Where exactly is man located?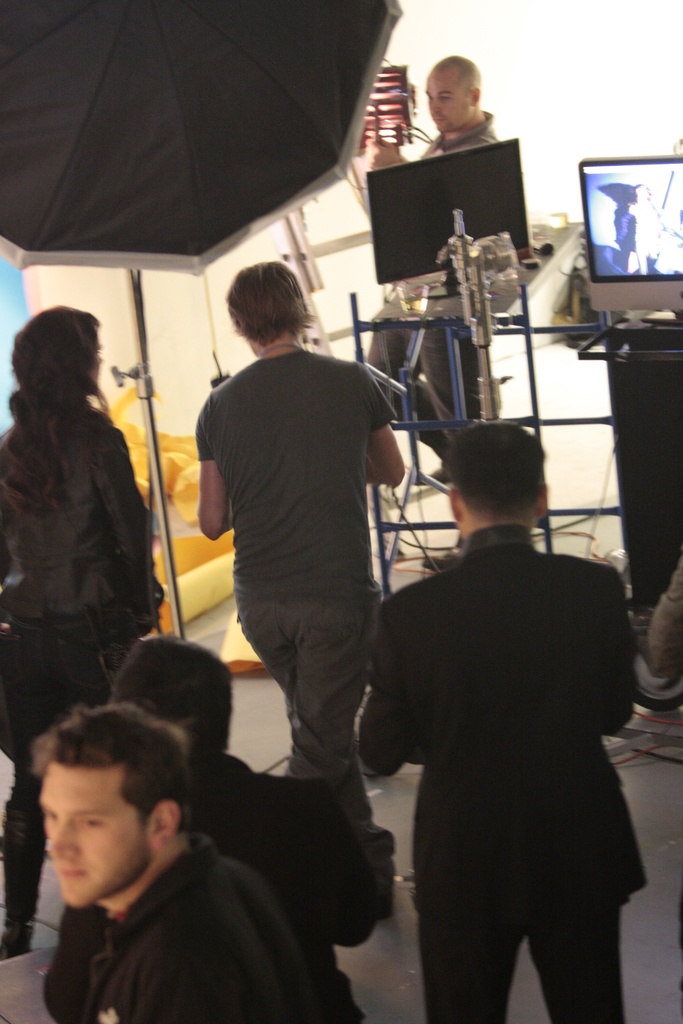
Its bounding box is bbox=(192, 259, 420, 940).
